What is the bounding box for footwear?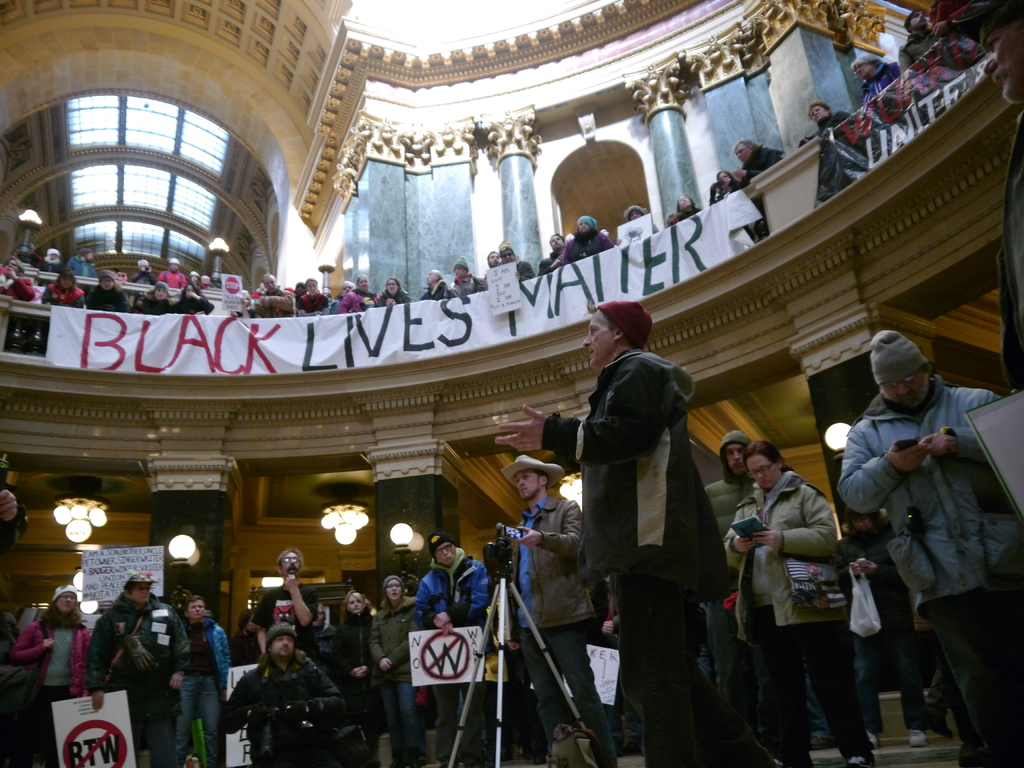
[516, 743, 535, 759].
